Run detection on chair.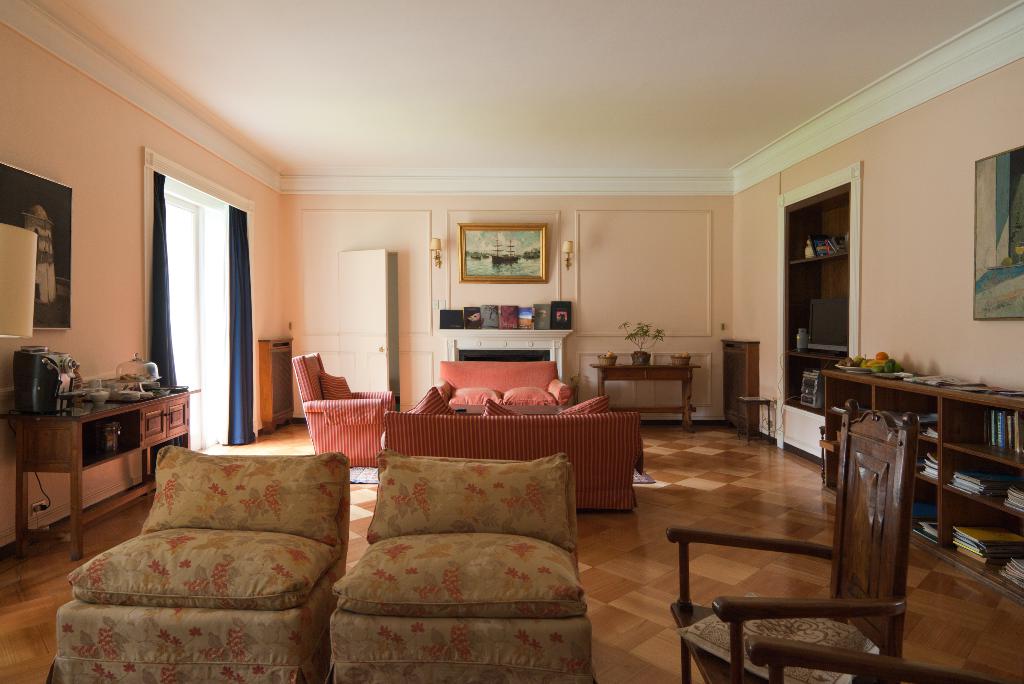
Result: left=291, top=352, right=397, bottom=470.
